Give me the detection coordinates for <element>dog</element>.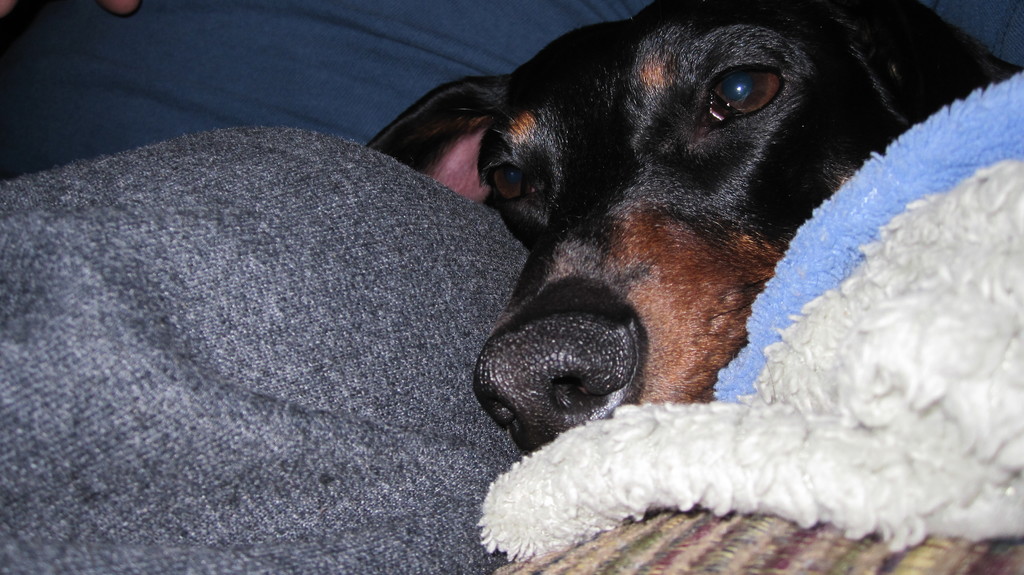
left=358, top=0, right=1023, bottom=458.
